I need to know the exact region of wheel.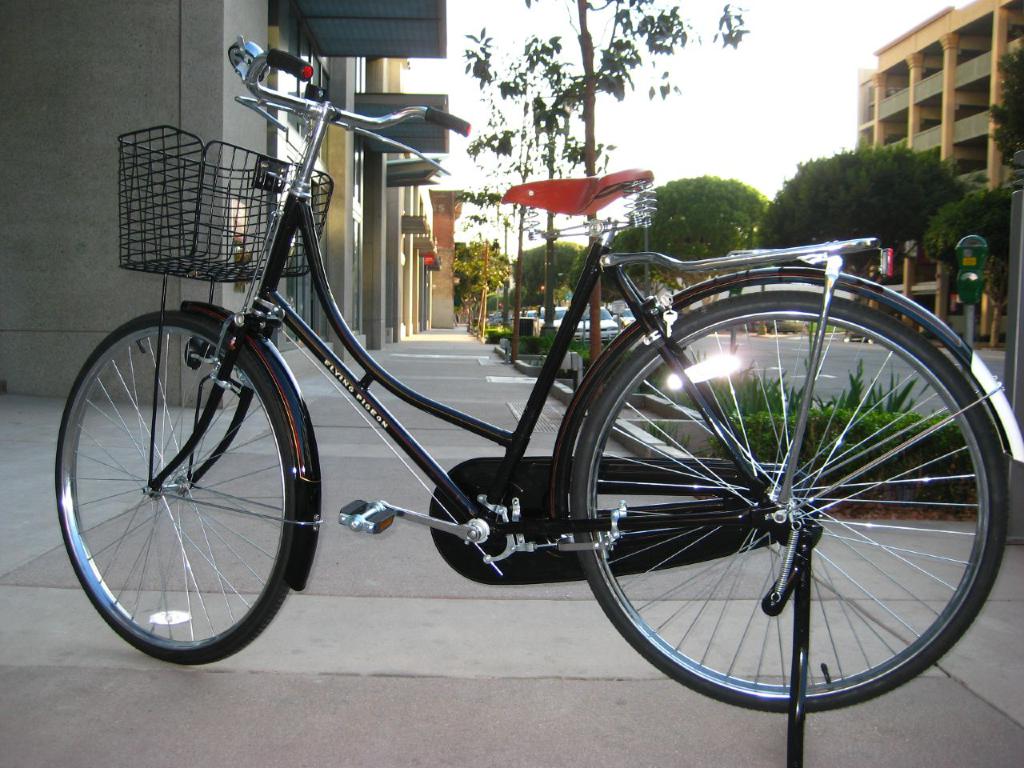
Region: (54, 309, 293, 666).
